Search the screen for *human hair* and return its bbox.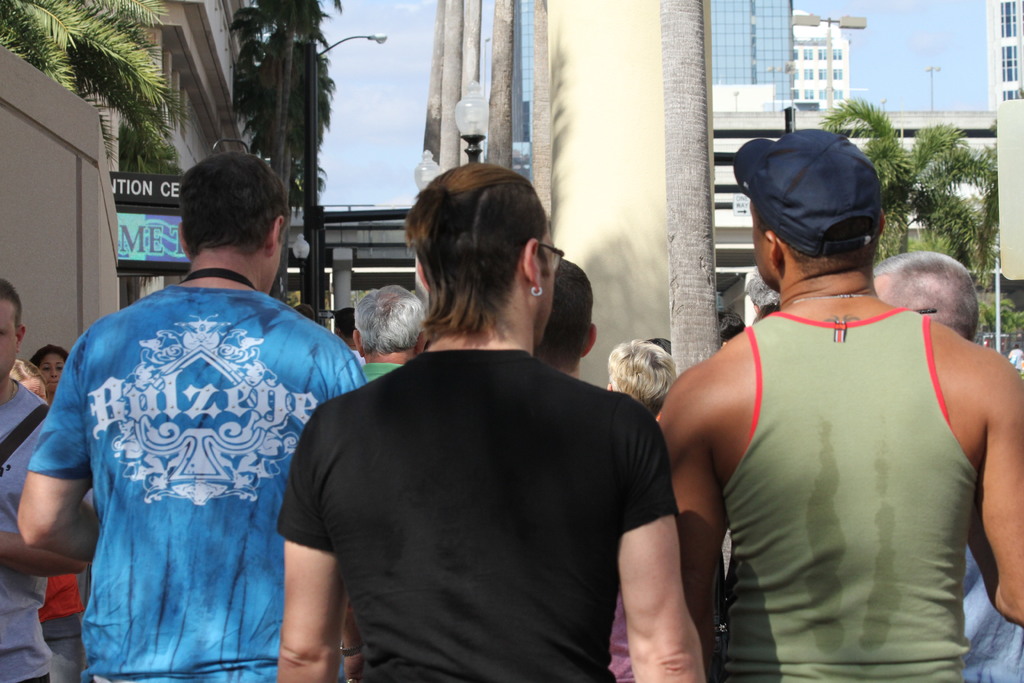
Found: {"x1": 292, "y1": 304, "x2": 316, "y2": 322}.
